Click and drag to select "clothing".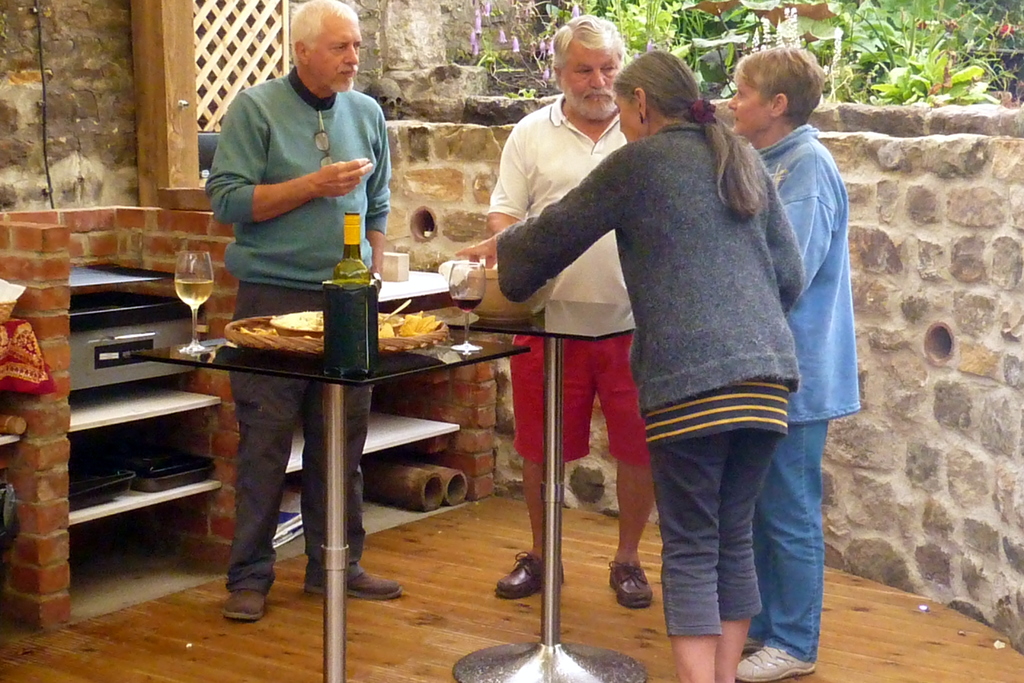
Selection: 744 129 867 666.
